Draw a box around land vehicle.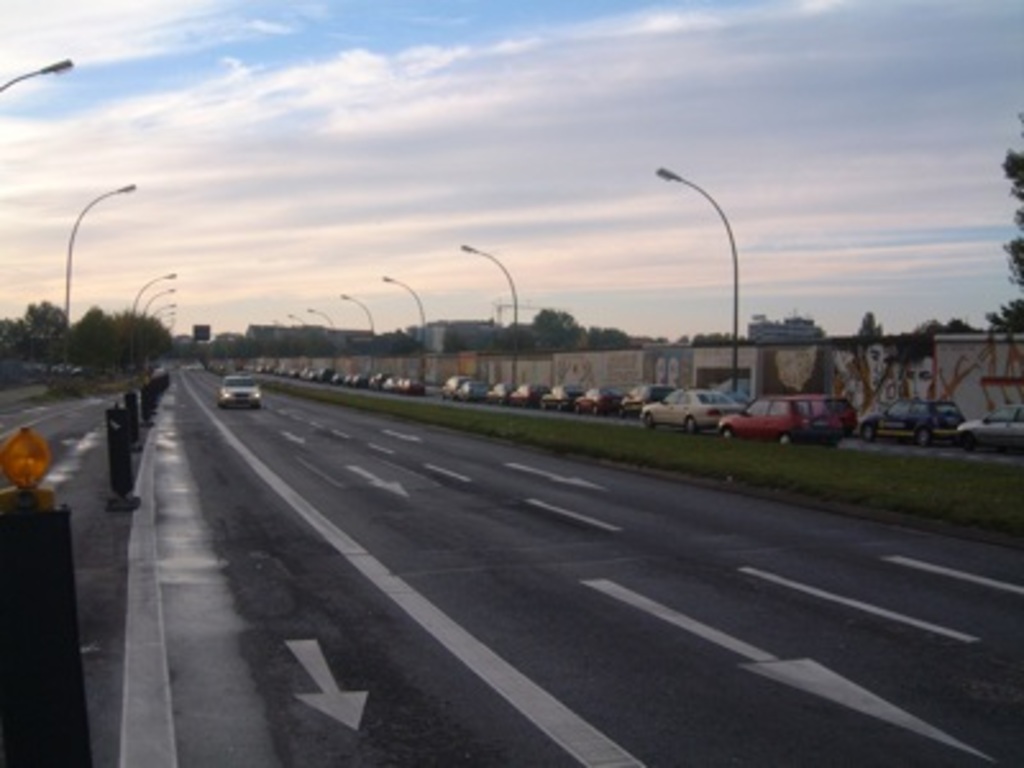
select_region(870, 394, 978, 451).
